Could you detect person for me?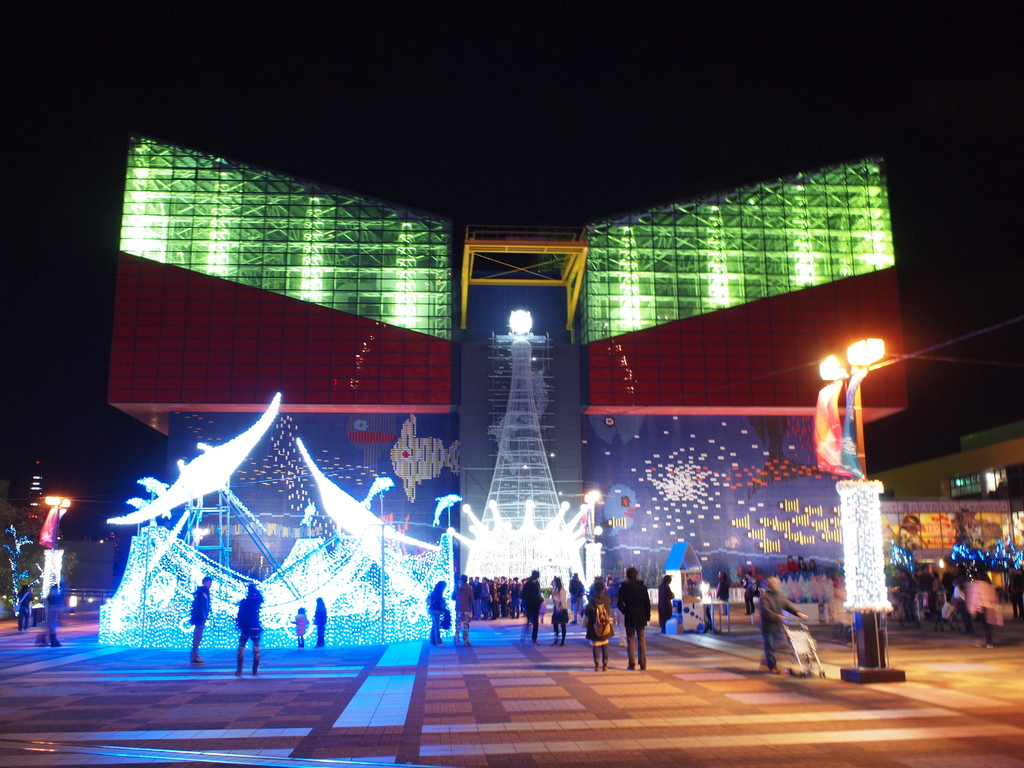
Detection result: bbox=(1008, 564, 1023, 623).
